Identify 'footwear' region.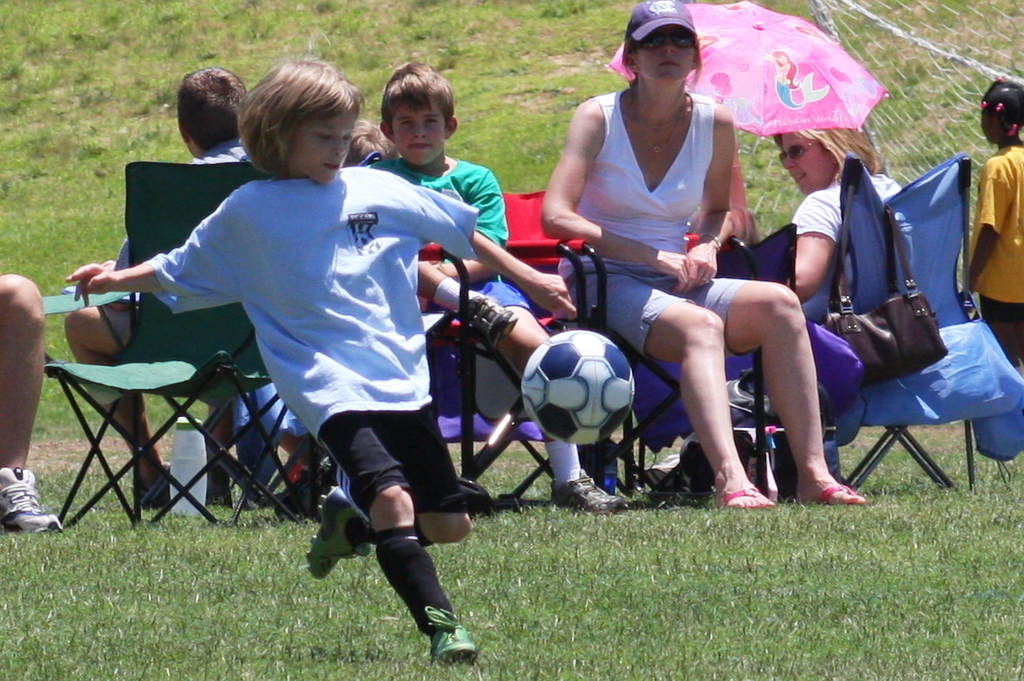
Region: [818, 485, 866, 503].
